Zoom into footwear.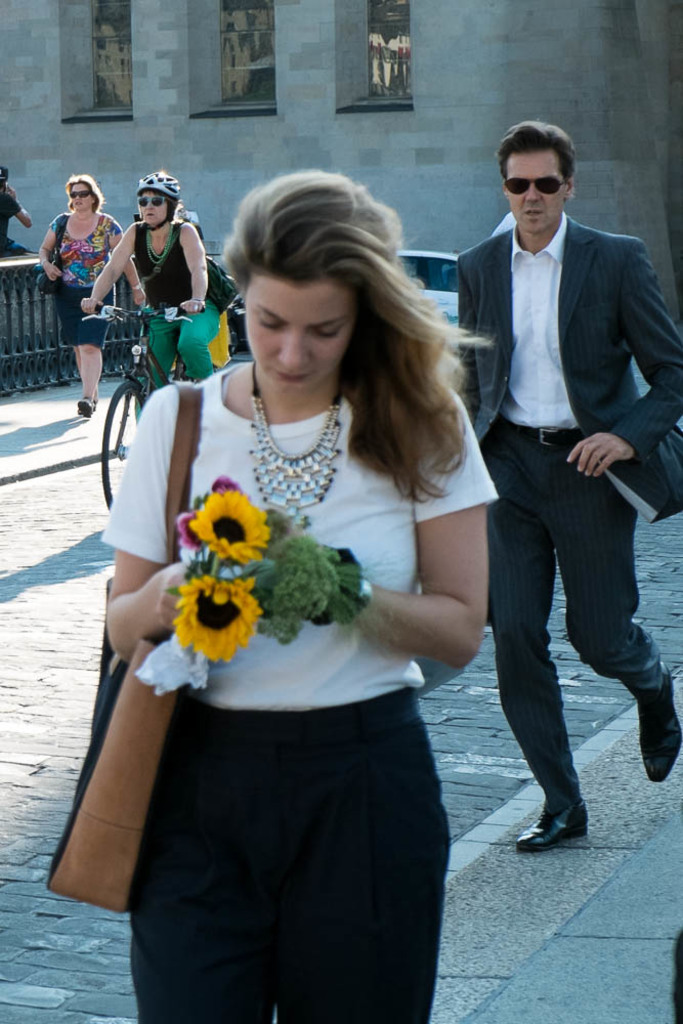
Zoom target: (x1=529, y1=791, x2=601, y2=853).
